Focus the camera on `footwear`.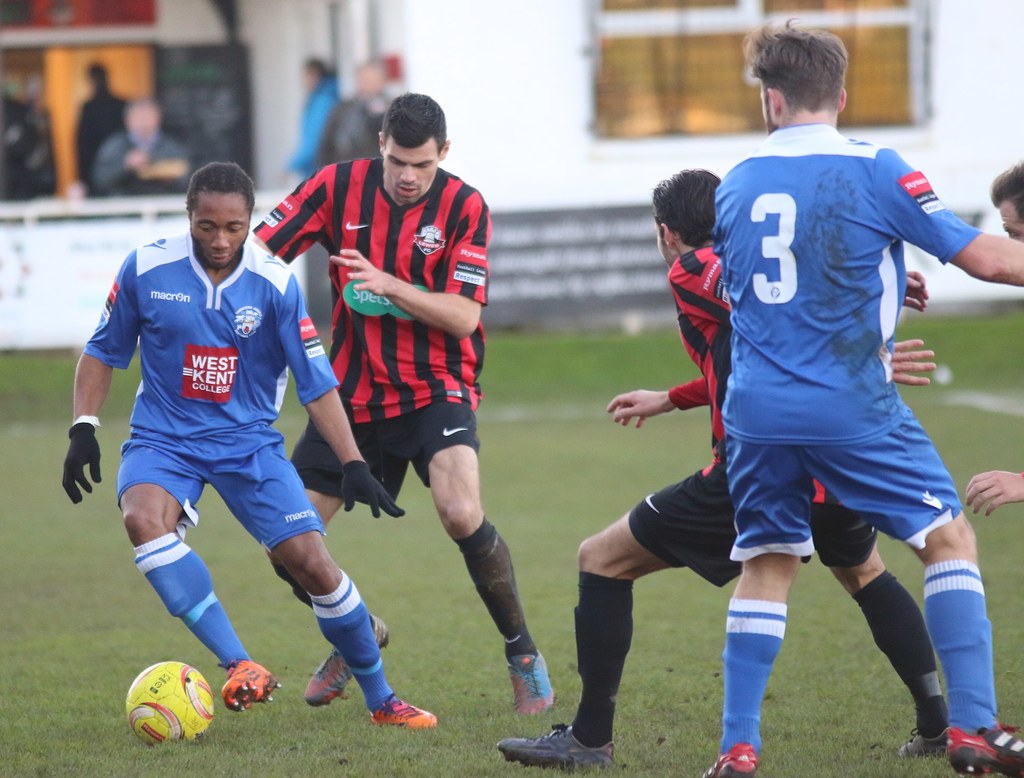
Focus region: [506, 651, 557, 713].
